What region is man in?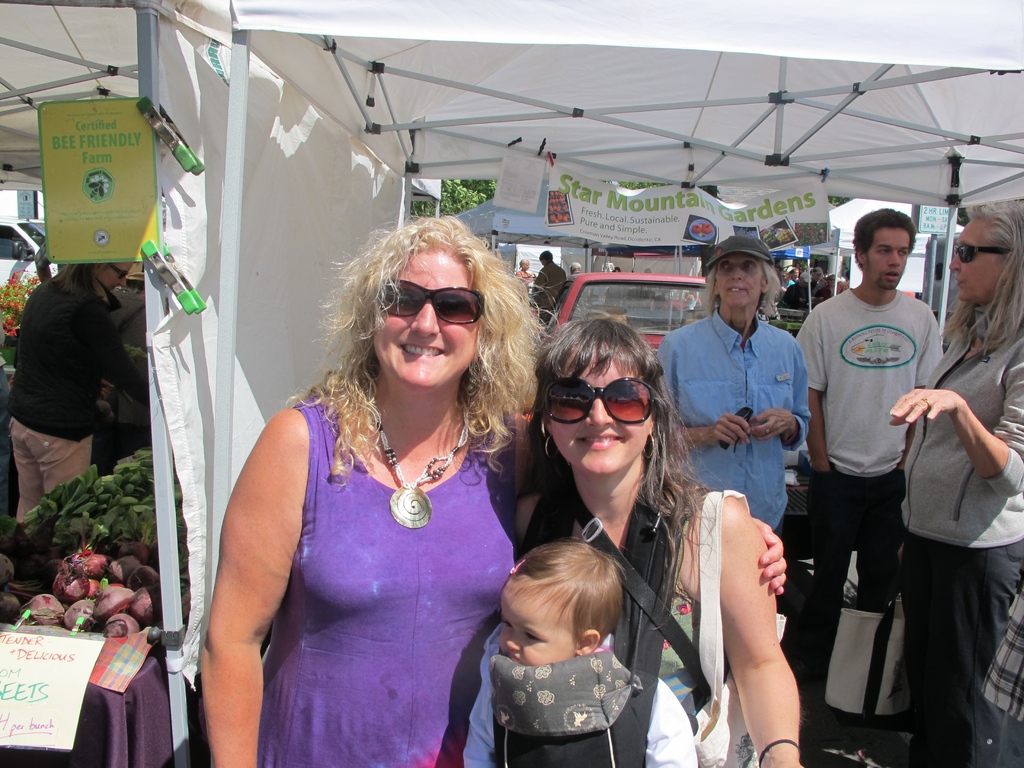
detection(520, 259, 531, 291).
